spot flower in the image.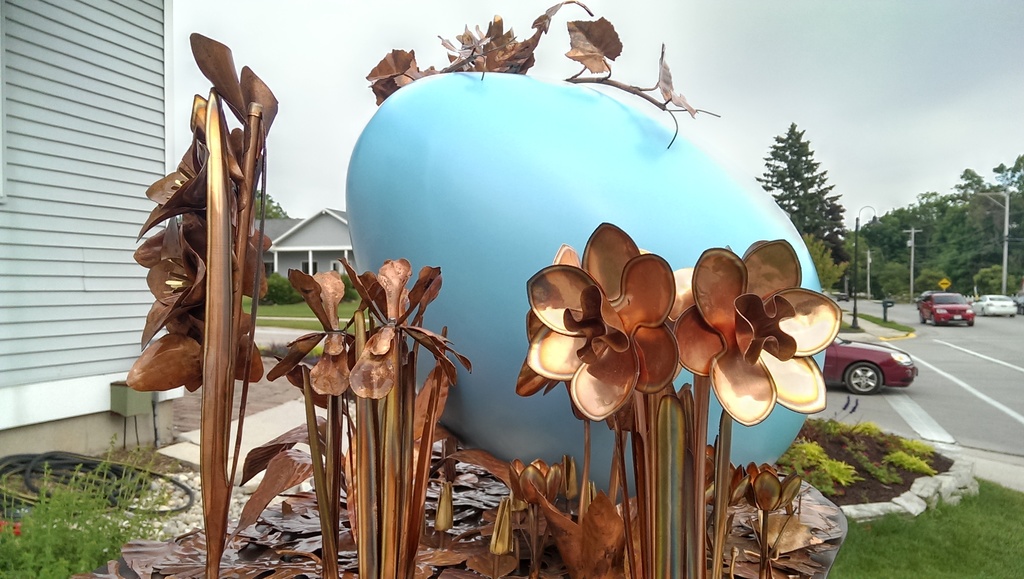
flower found at locate(668, 236, 841, 423).
